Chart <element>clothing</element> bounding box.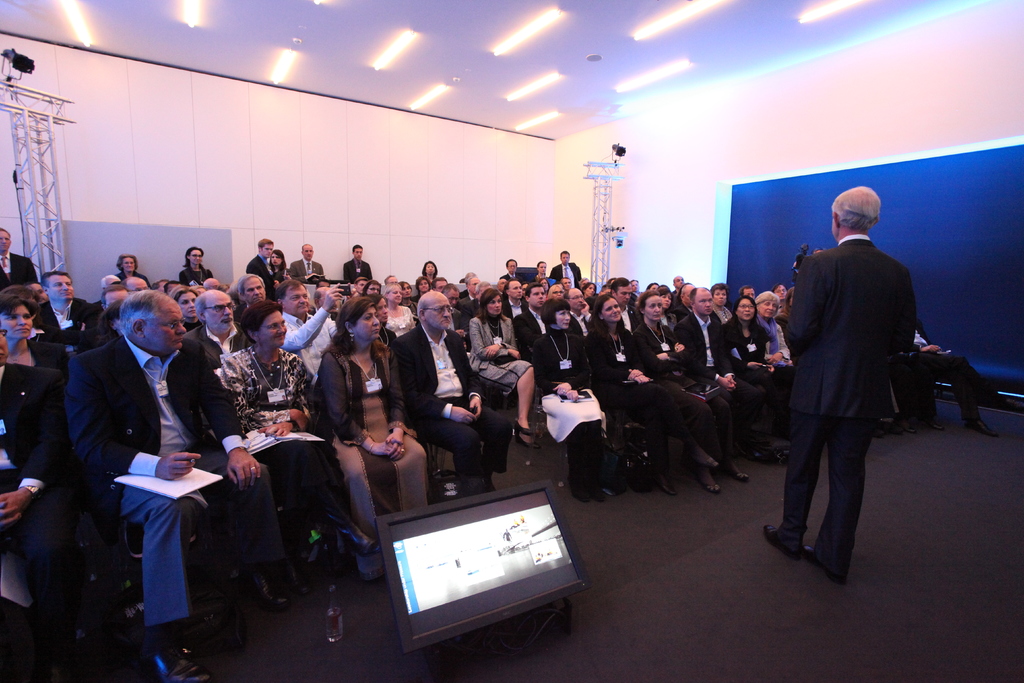
Charted: {"left": 177, "top": 262, "right": 218, "bottom": 283}.
